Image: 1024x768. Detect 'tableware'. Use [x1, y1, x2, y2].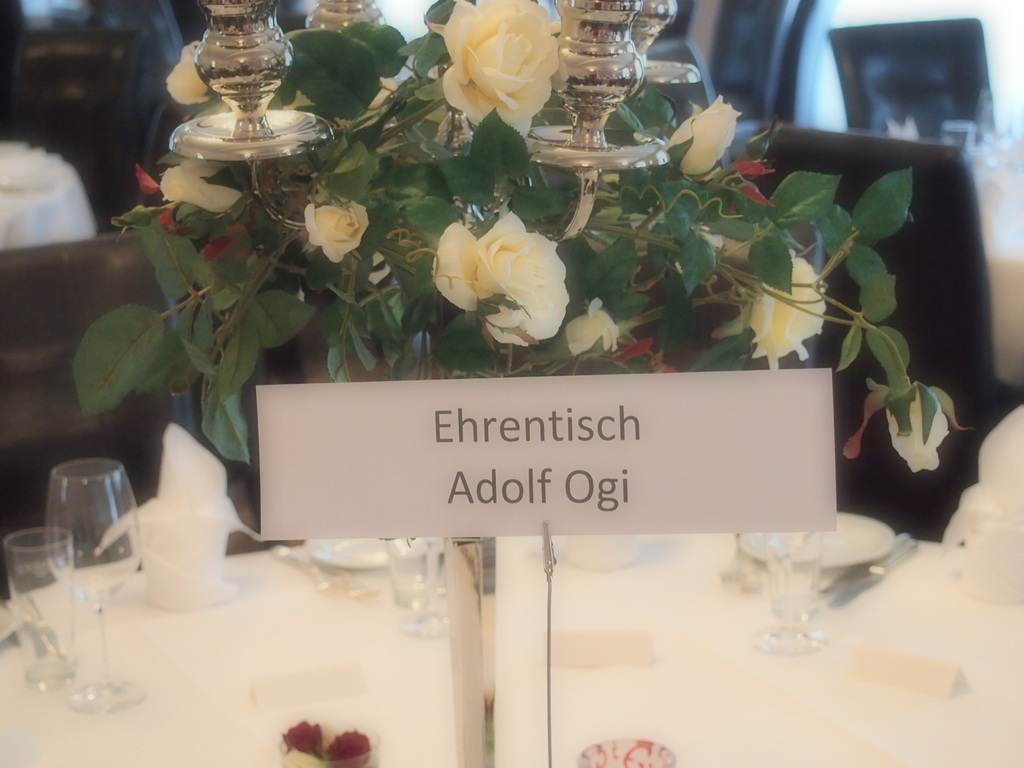
[44, 452, 142, 714].
